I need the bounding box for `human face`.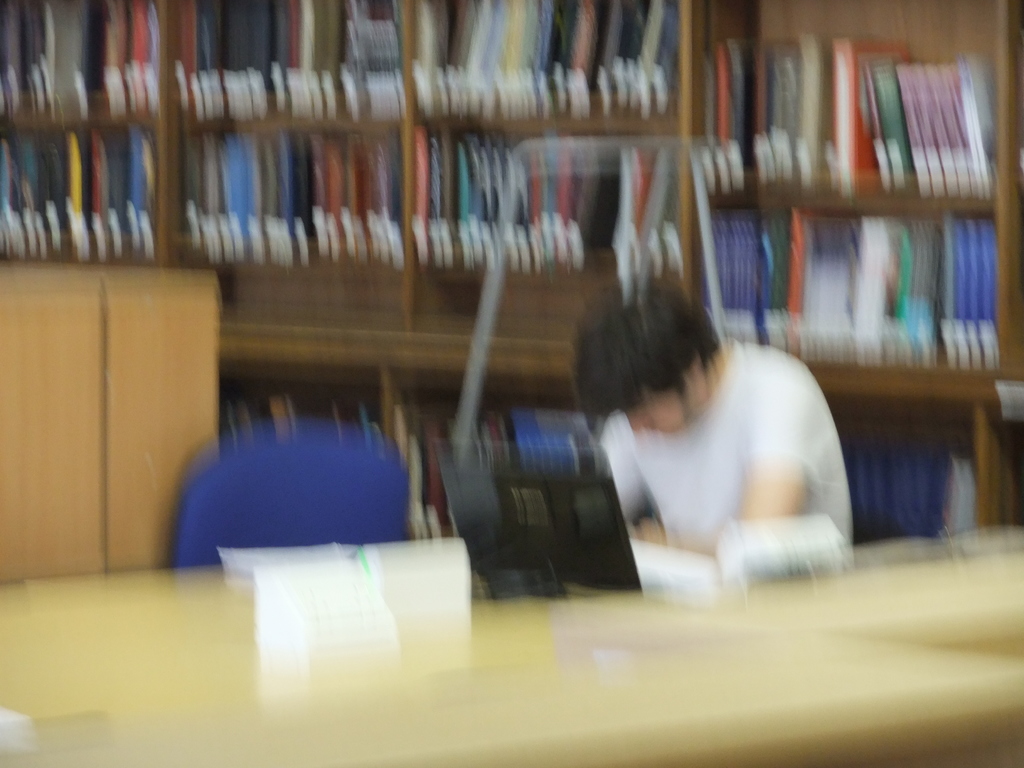
Here it is: (x1=616, y1=383, x2=692, y2=434).
